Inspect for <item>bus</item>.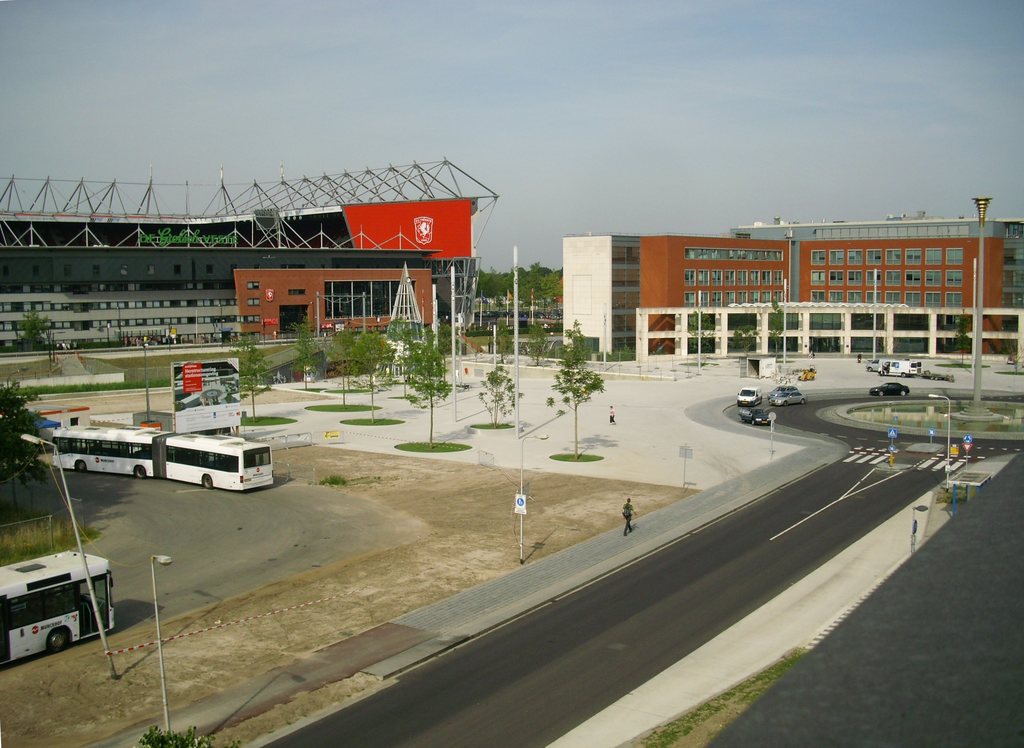
Inspection: [50,428,273,489].
